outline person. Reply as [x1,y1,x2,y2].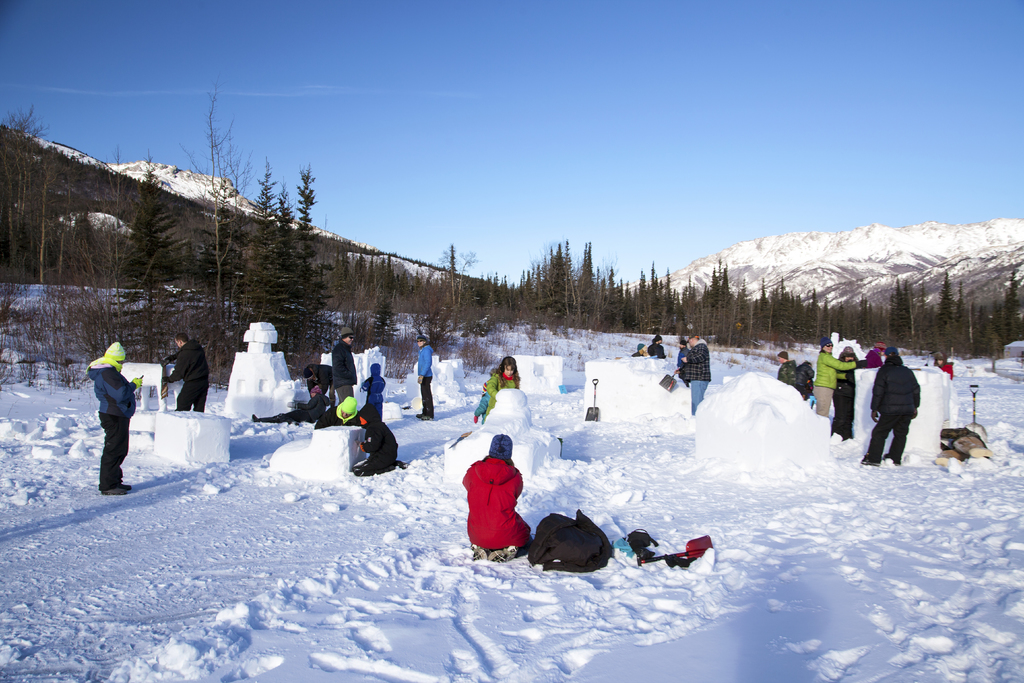
[90,341,145,496].
